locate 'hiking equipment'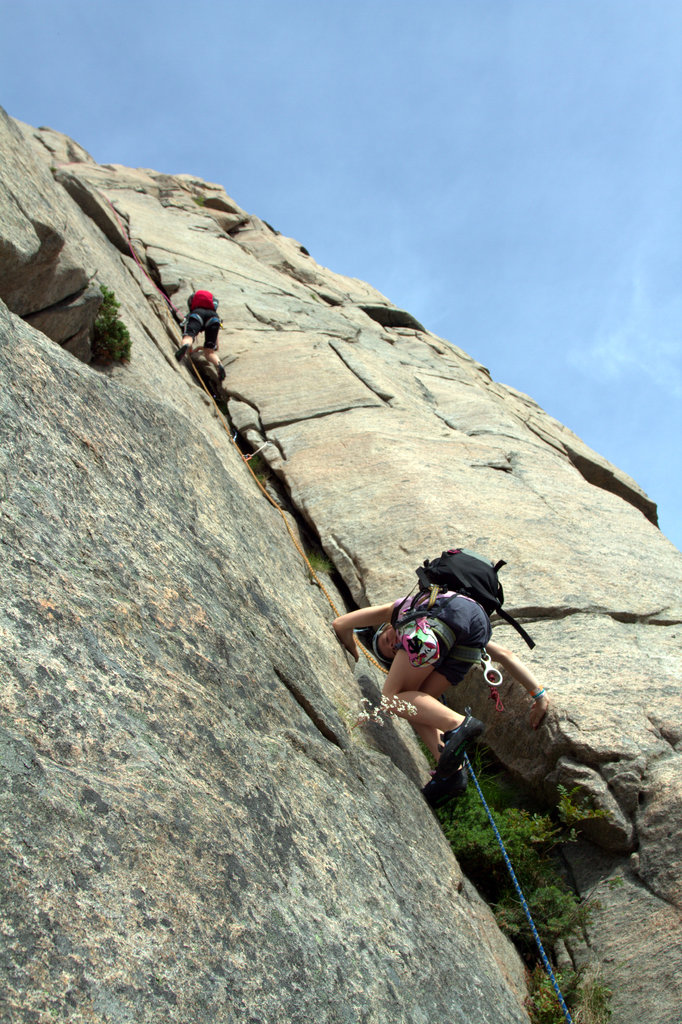
detection(172, 345, 184, 364)
